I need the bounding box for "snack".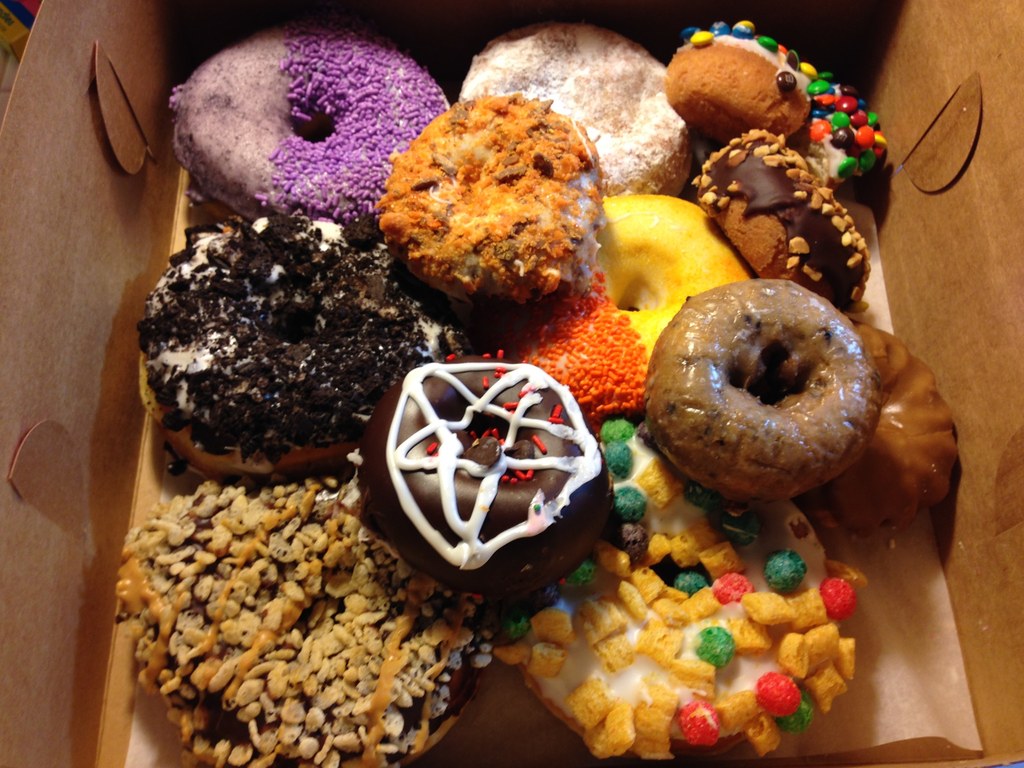
Here it is: BBox(822, 320, 958, 502).
